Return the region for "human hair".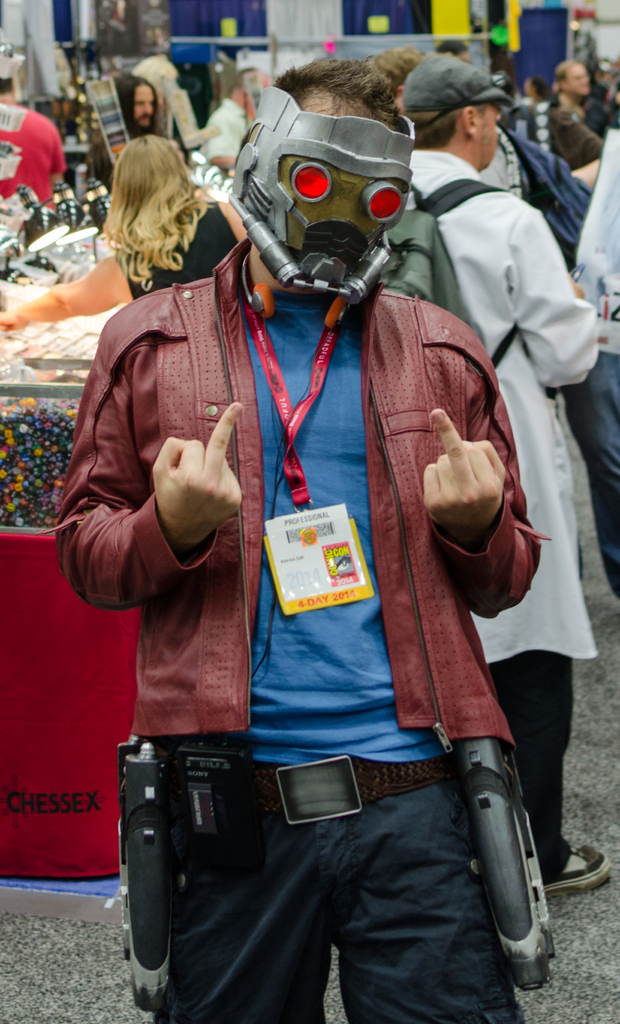
box=[95, 122, 206, 265].
